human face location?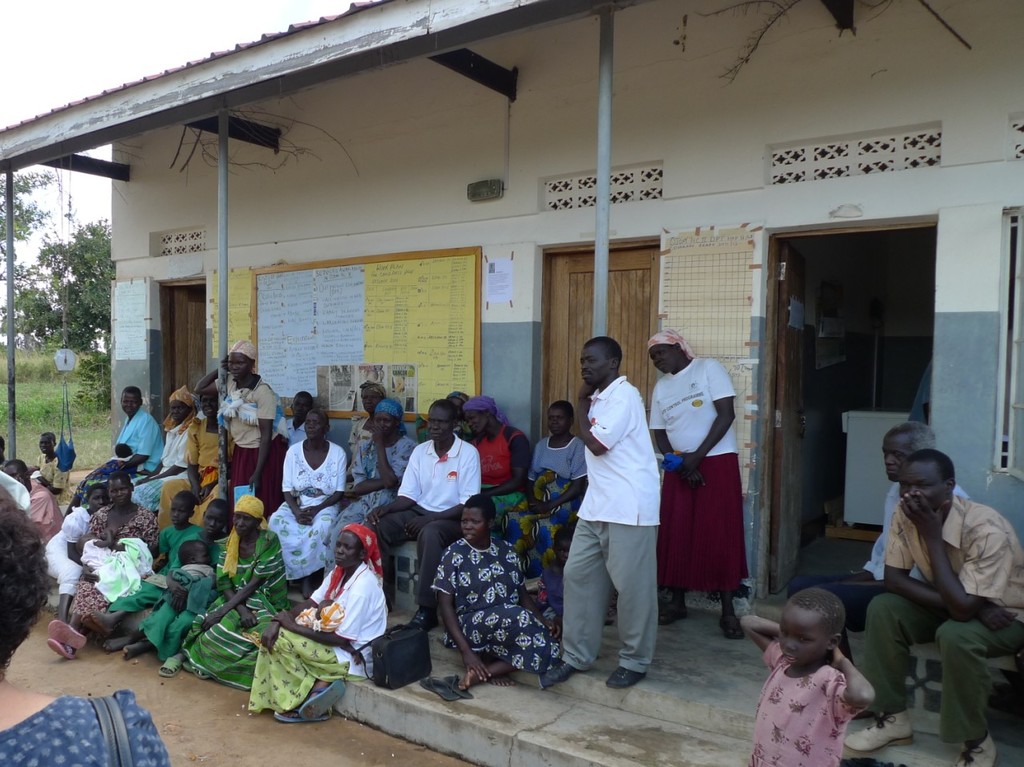
905 461 943 514
